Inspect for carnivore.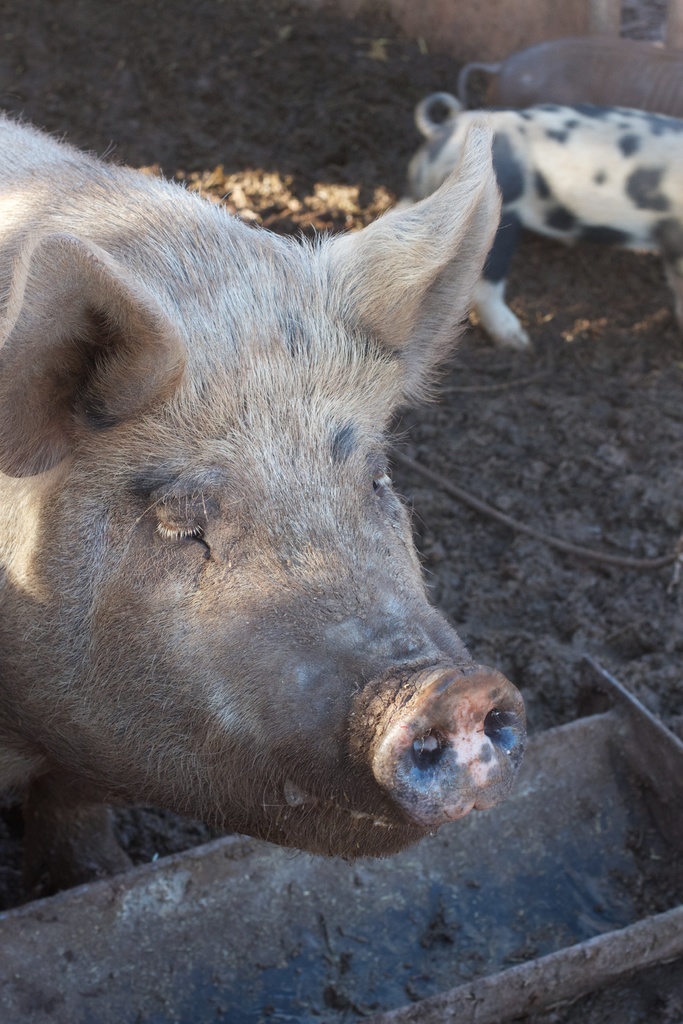
Inspection: l=0, t=99, r=527, b=917.
